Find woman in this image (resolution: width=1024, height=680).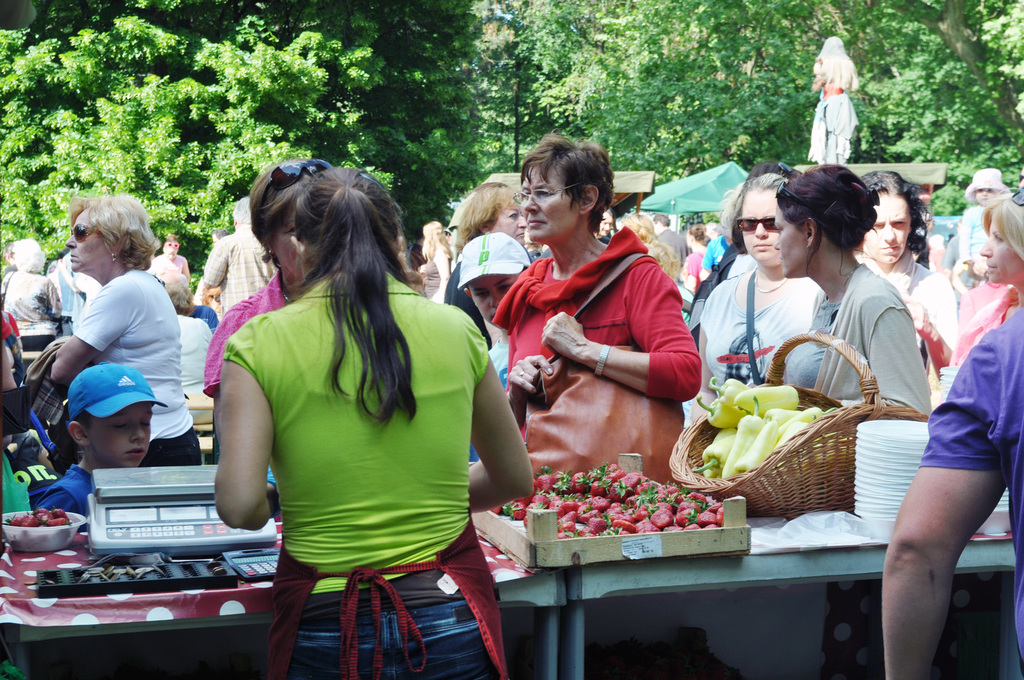
select_region(423, 220, 453, 299).
